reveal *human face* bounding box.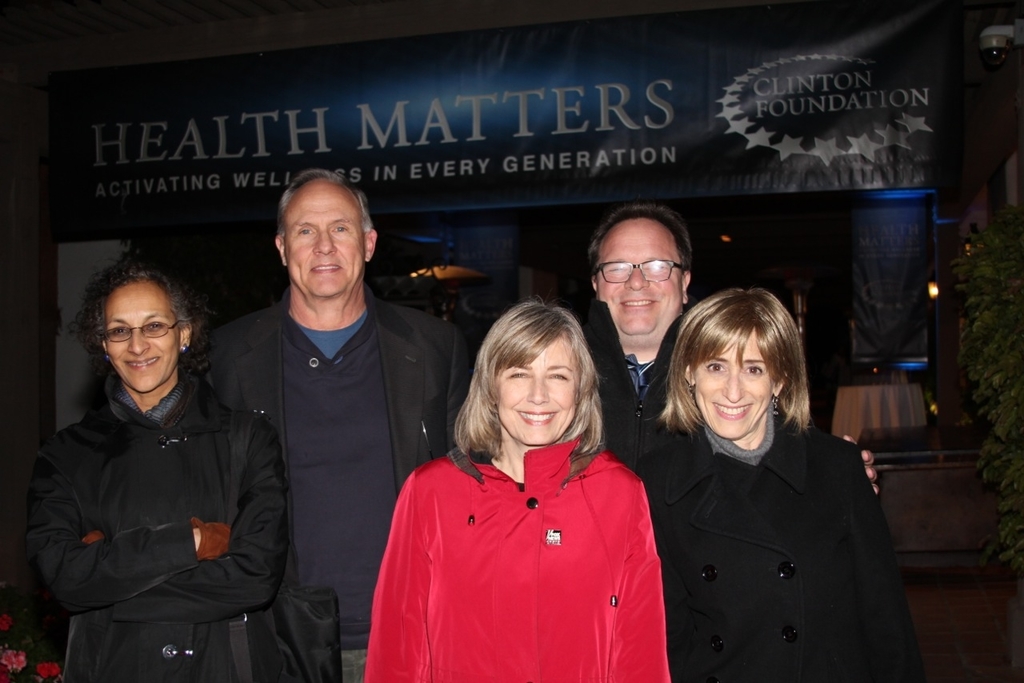
Revealed: 105,280,182,389.
